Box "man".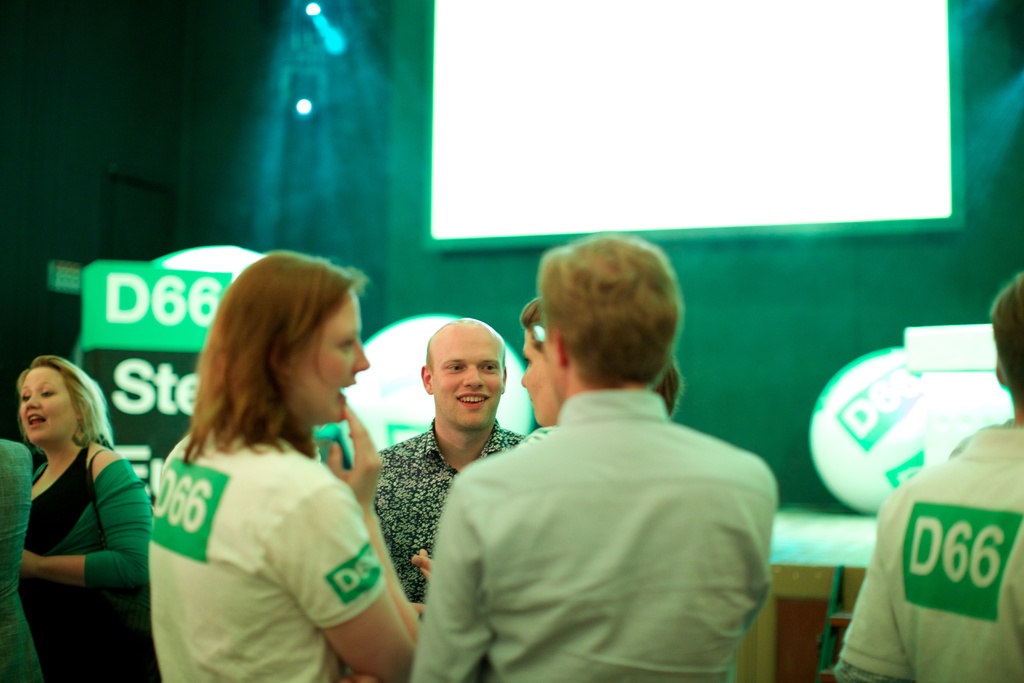
pyautogui.locateOnScreen(432, 242, 787, 679).
